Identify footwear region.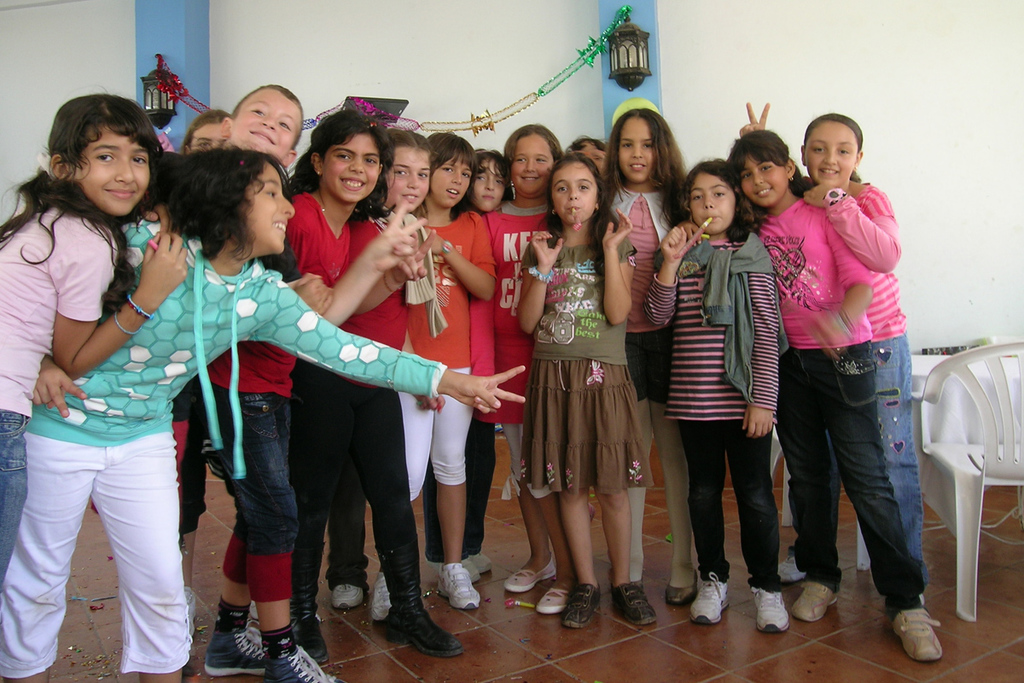
Region: Rect(419, 559, 477, 581).
